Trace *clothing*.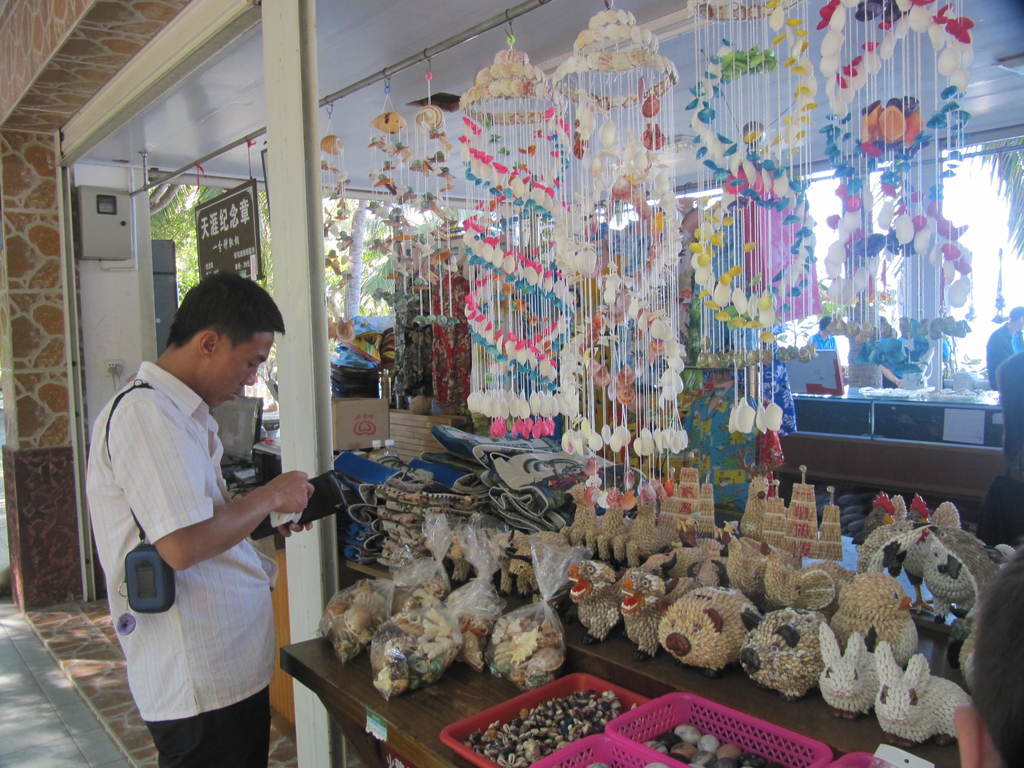
Traced to select_region(986, 314, 1023, 388).
